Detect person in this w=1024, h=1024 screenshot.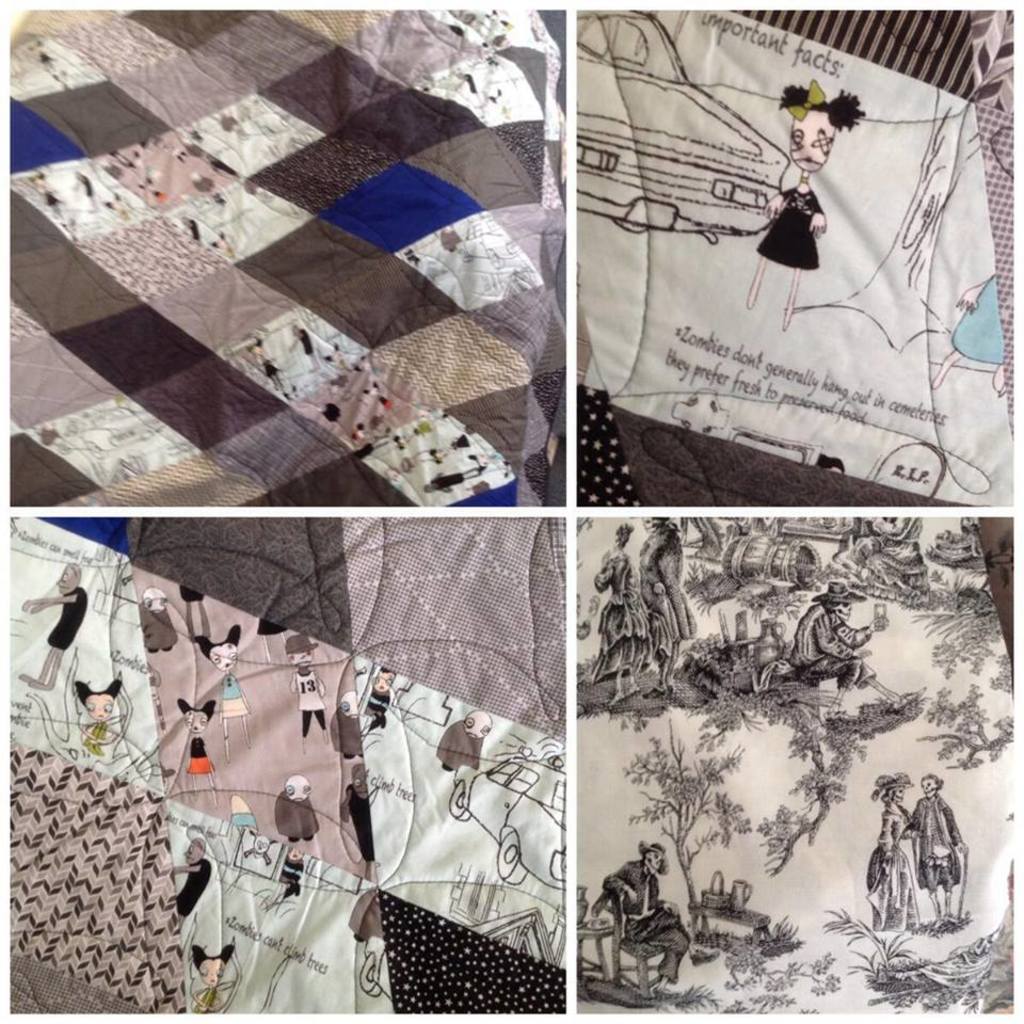
Detection: <region>178, 697, 220, 805</region>.
